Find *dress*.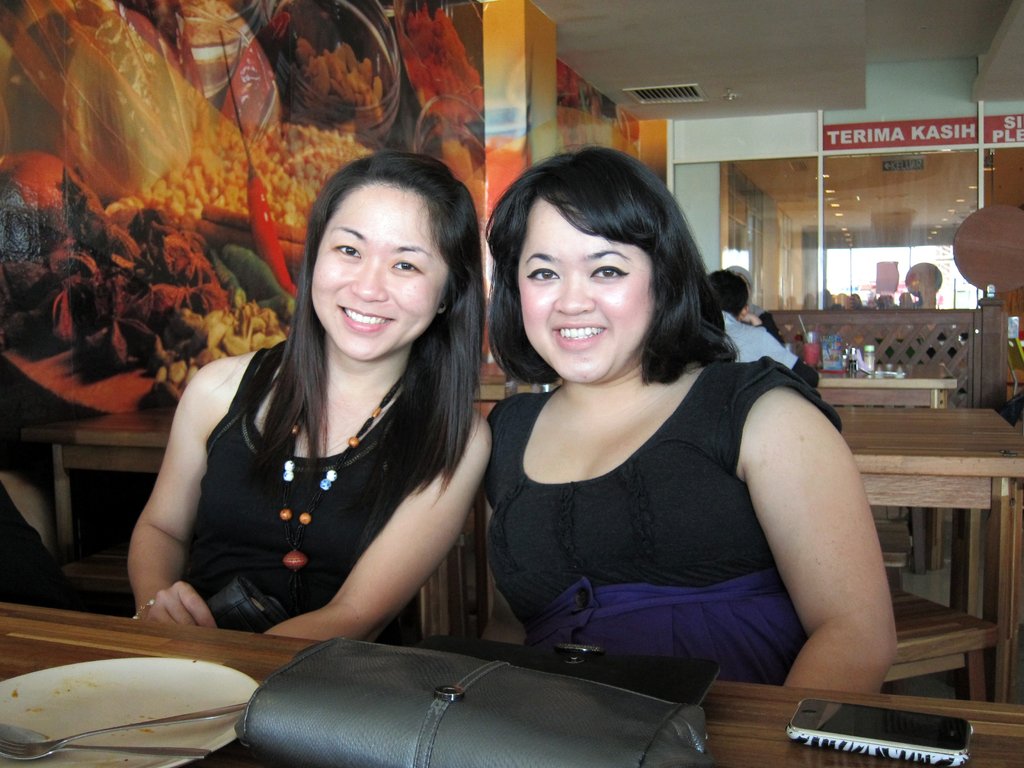
rect(477, 353, 846, 688).
